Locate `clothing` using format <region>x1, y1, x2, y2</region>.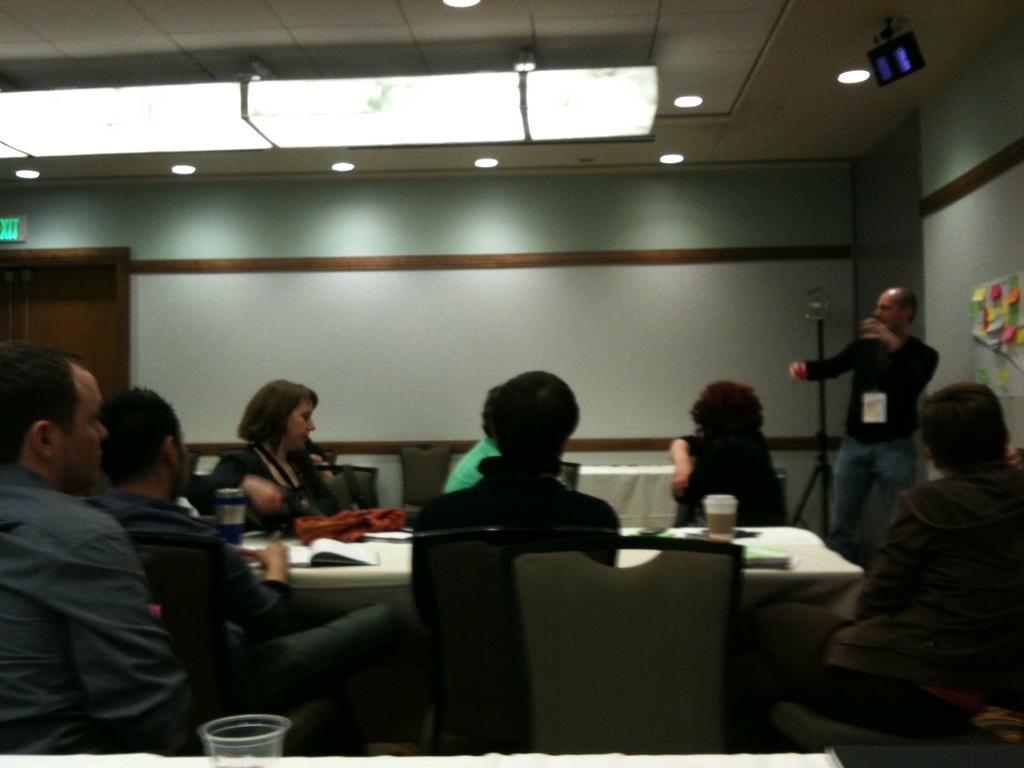
<region>796, 330, 945, 557</region>.
